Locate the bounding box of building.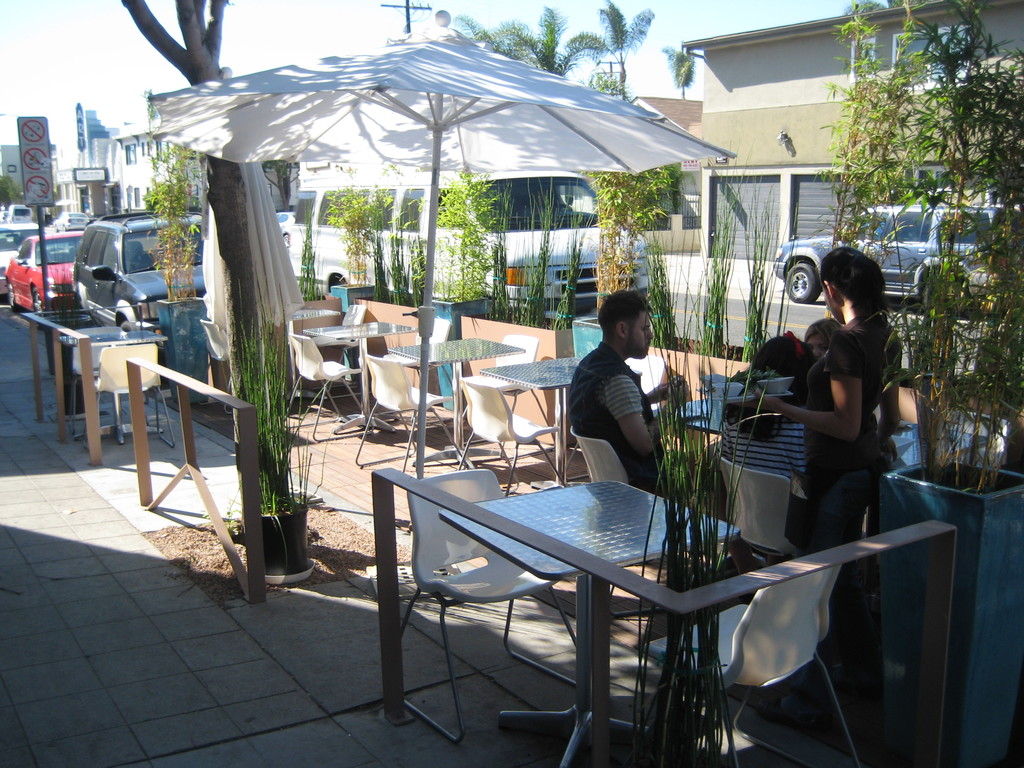
Bounding box: [left=682, top=0, right=1023, bottom=260].
